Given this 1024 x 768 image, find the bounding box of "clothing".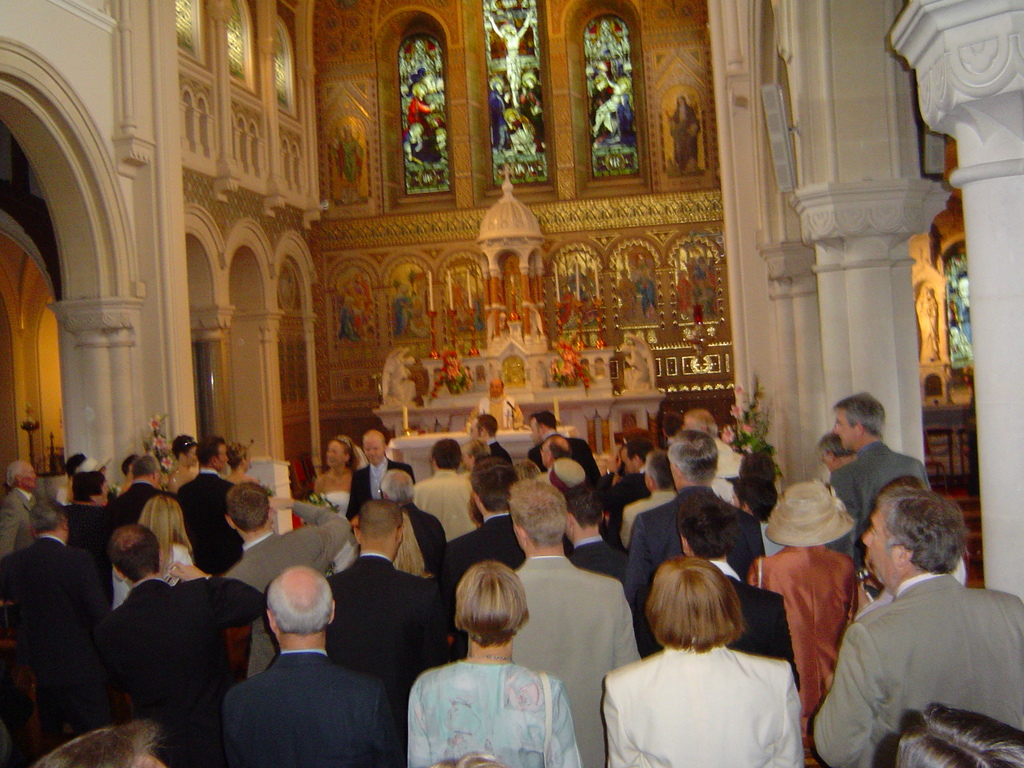
BBox(627, 480, 762, 608).
